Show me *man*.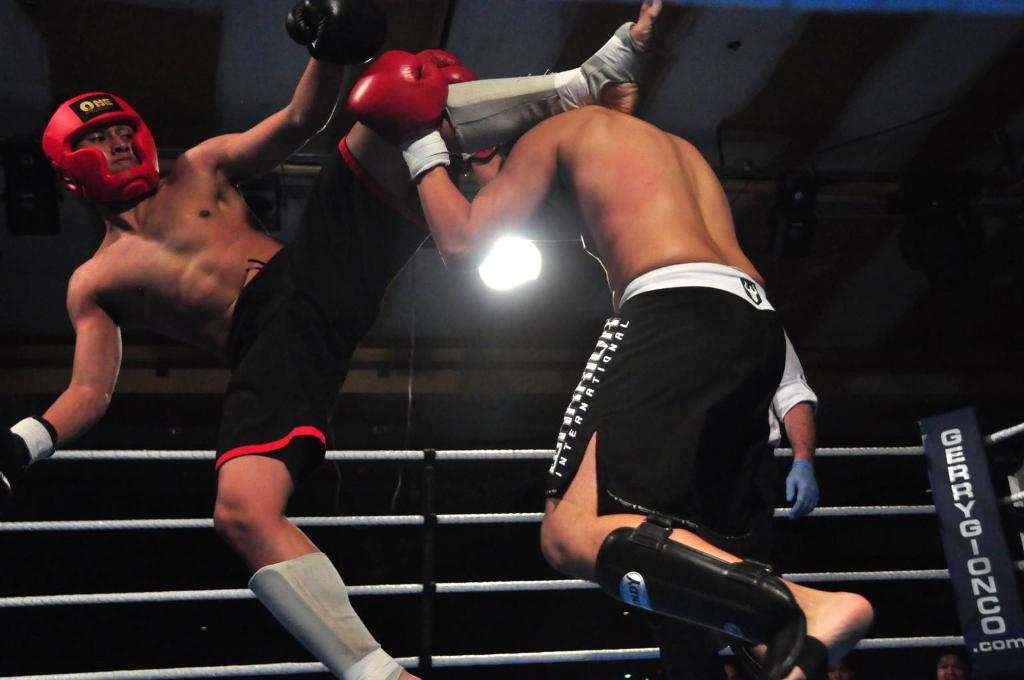
*man* is here: [0,0,668,679].
